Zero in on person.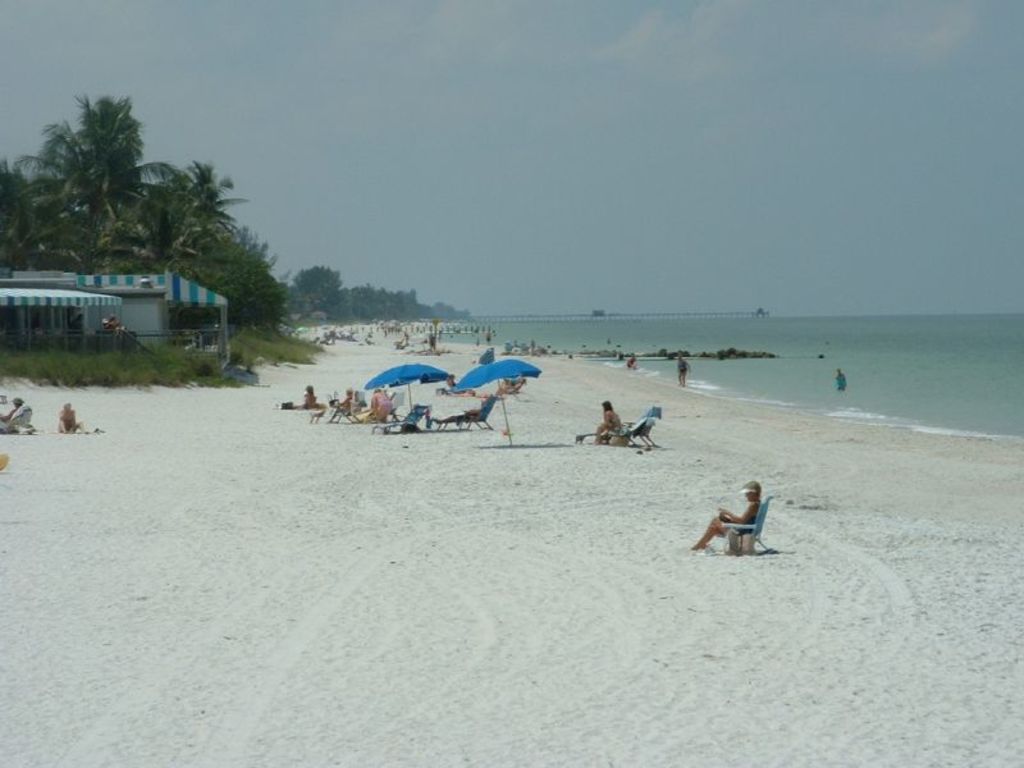
Zeroed in: locate(701, 470, 778, 554).
